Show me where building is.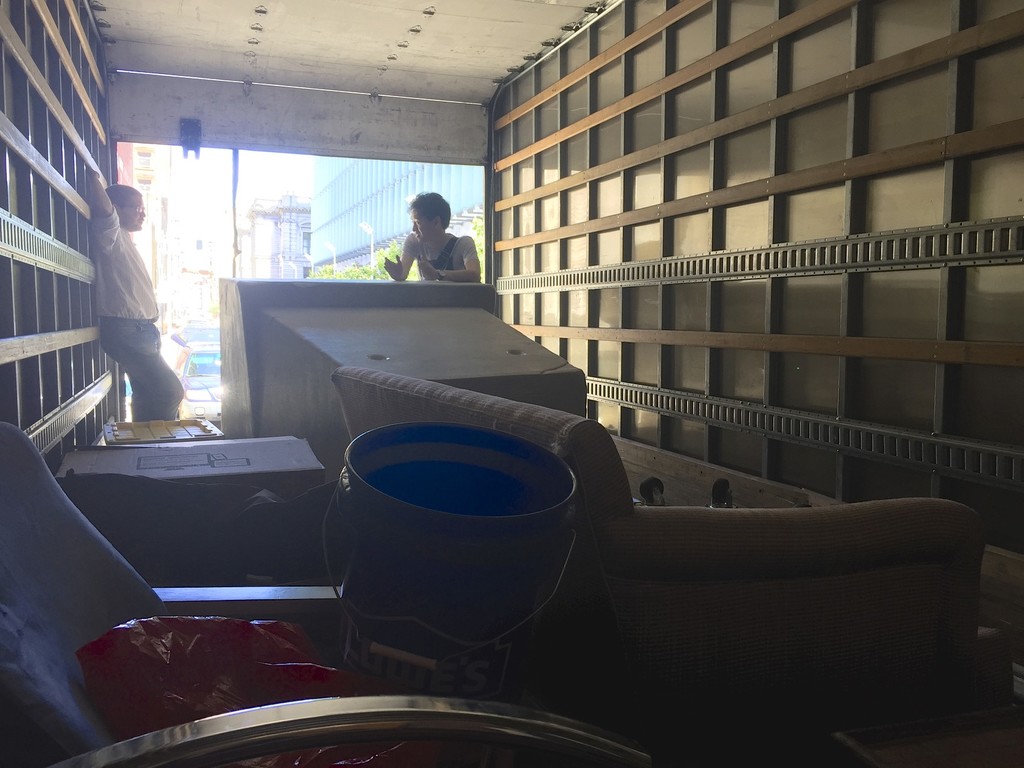
building is at [x1=0, y1=0, x2=1021, y2=767].
